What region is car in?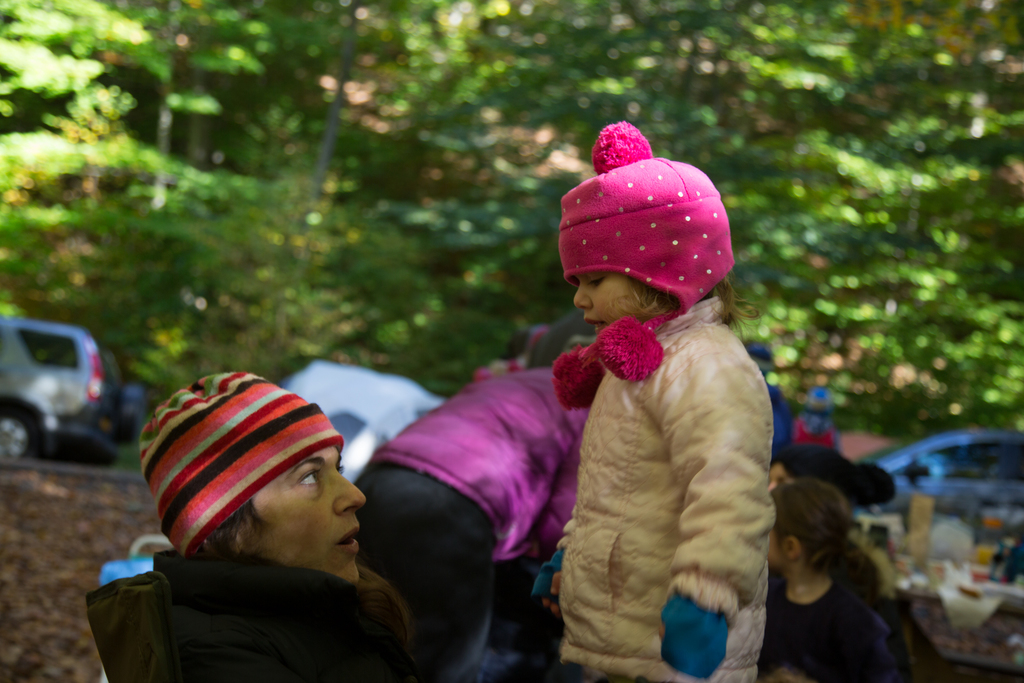
{"x1": 2, "y1": 319, "x2": 121, "y2": 487}.
